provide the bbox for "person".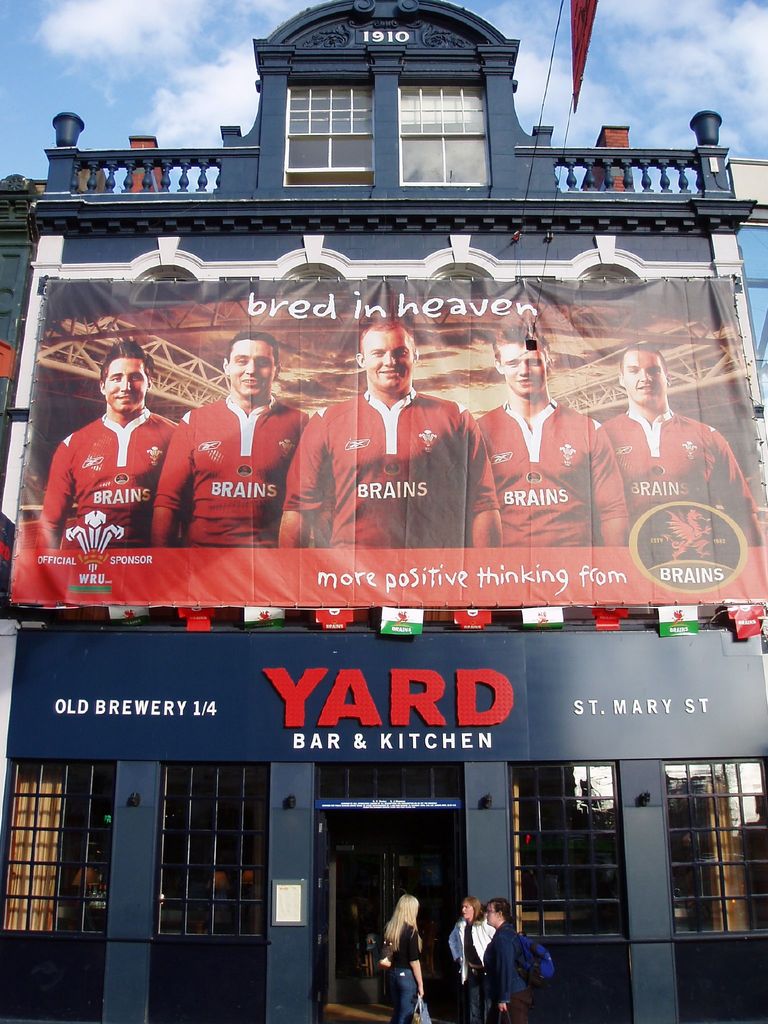
BBox(475, 325, 629, 547).
